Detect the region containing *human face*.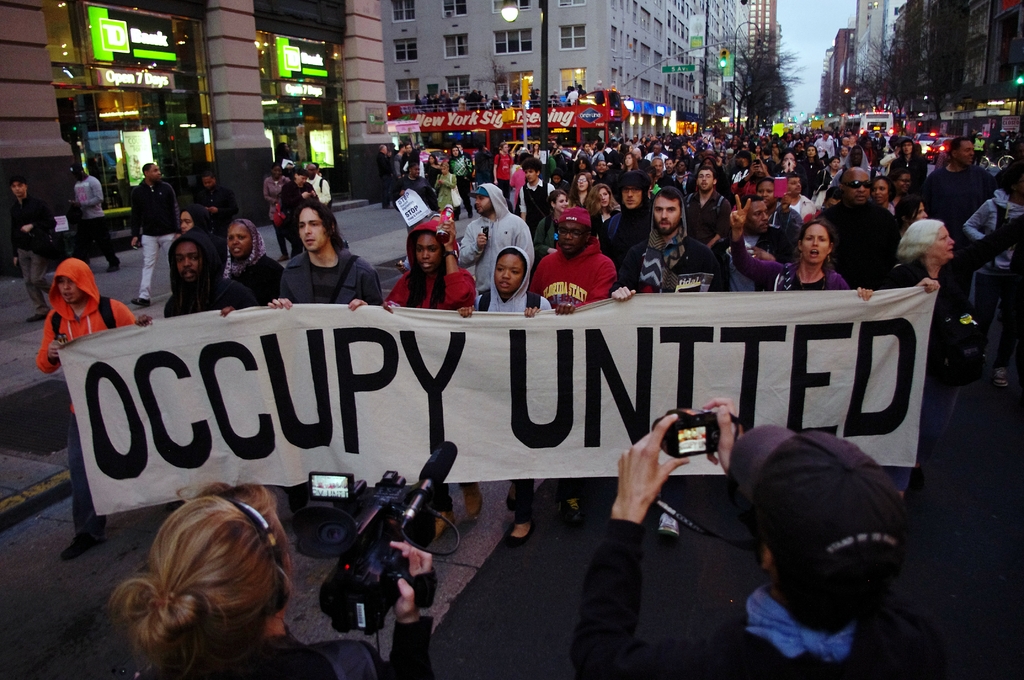
(x1=913, y1=203, x2=930, y2=220).
